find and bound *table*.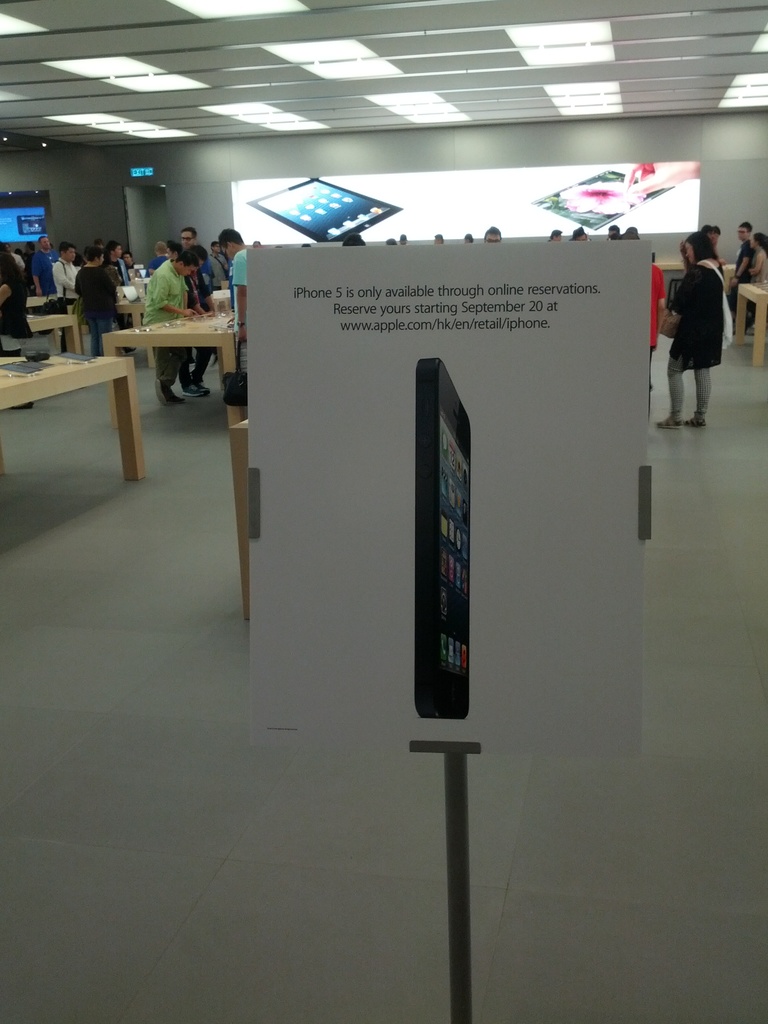
Bound: bbox=(654, 258, 742, 312).
